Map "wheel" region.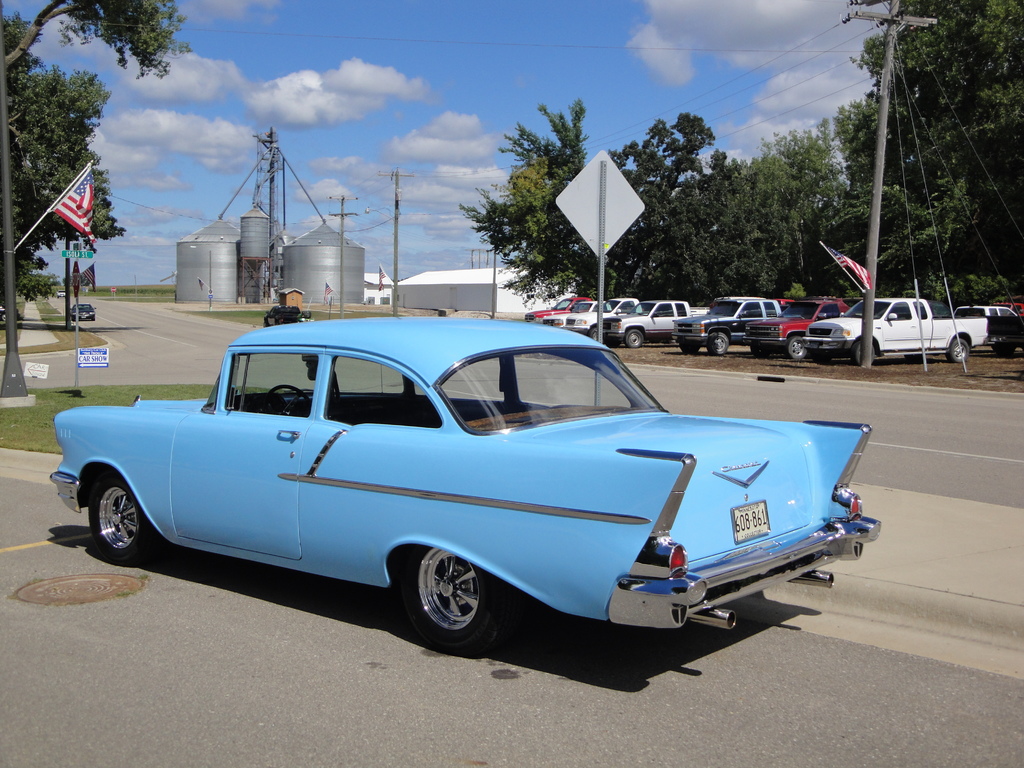
Mapped to (948, 339, 969, 360).
